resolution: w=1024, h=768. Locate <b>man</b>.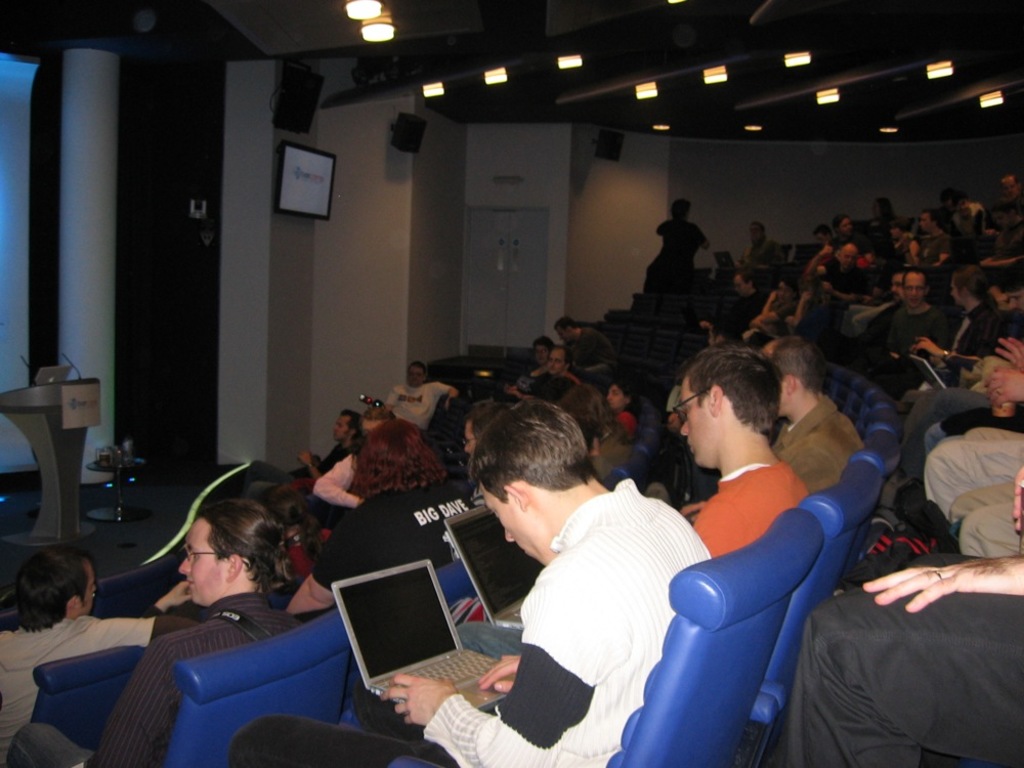
[556, 316, 623, 394].
